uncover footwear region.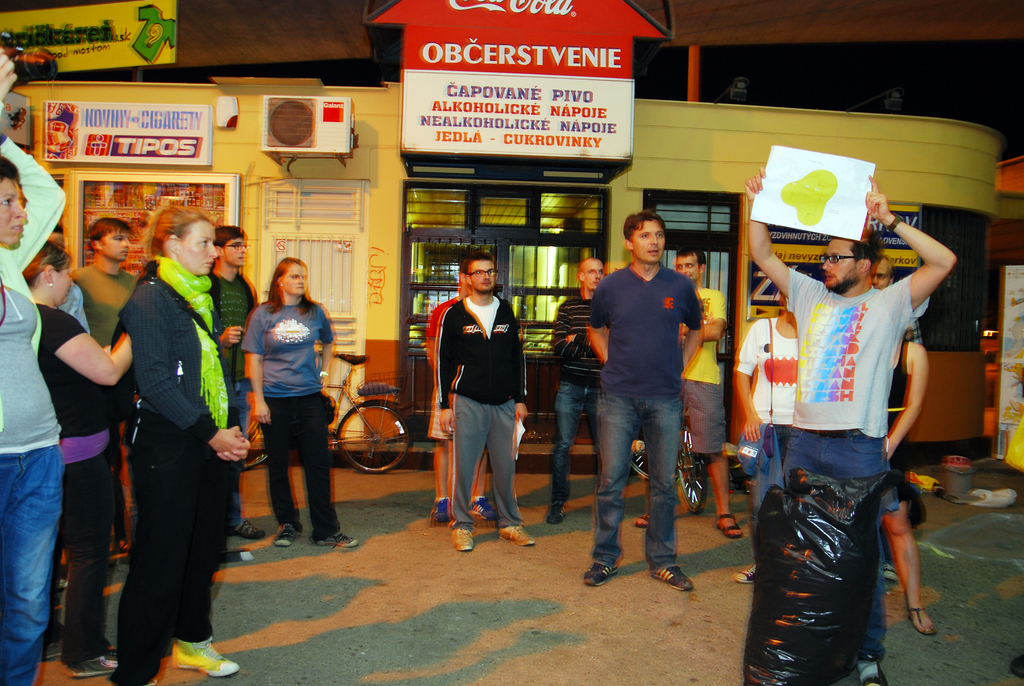
Uncovered: Rect(65, 645, 120, 678).
